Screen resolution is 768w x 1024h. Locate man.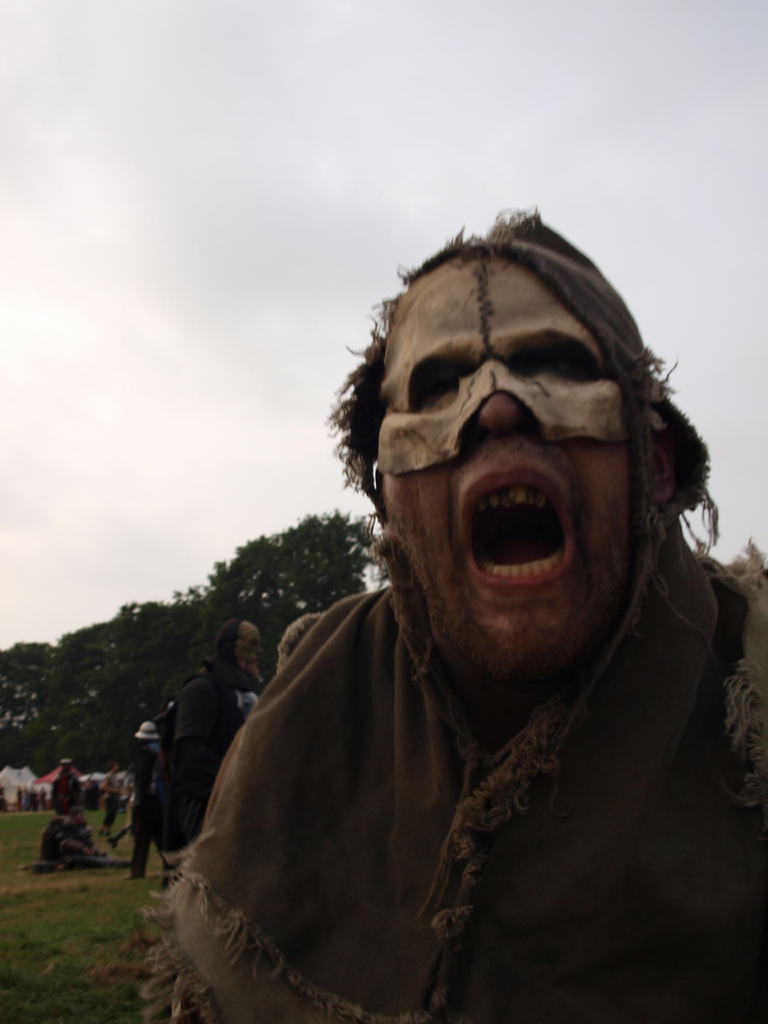
rect(142, 215, 767, 1023).
